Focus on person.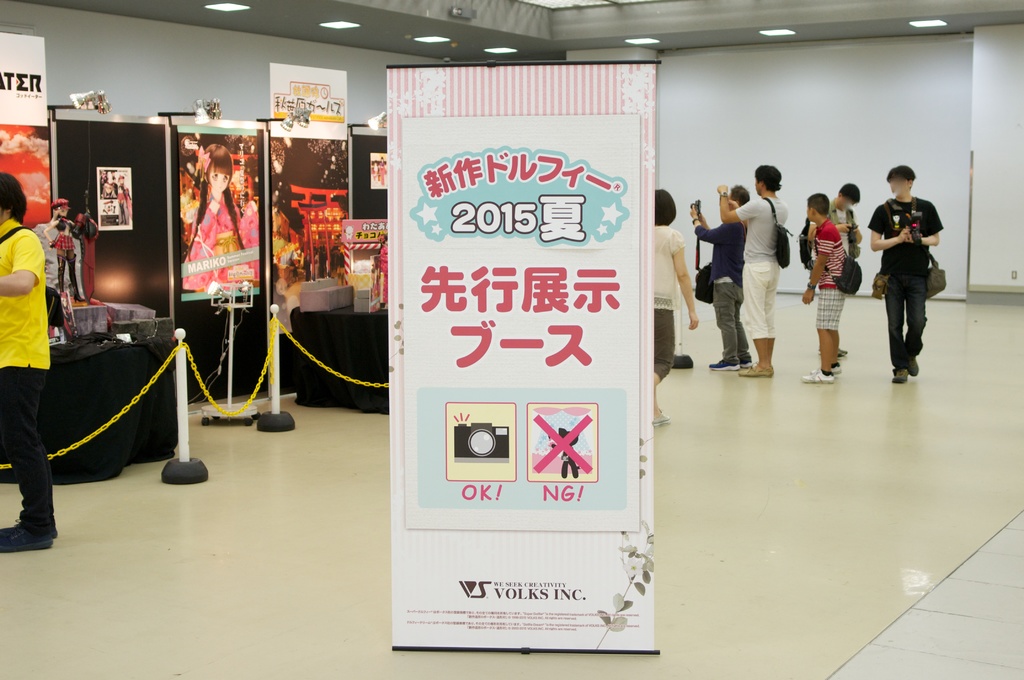
Focused at locate(649, 186, 701, 428).
